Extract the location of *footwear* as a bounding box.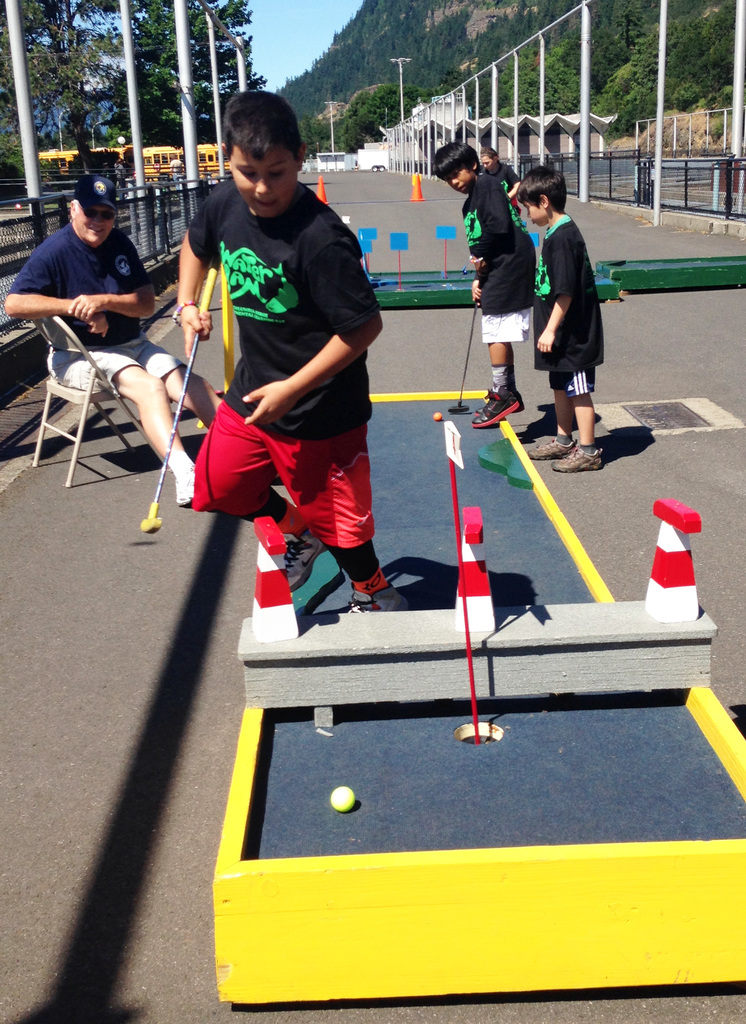
(x1=175, y1=452, x2=198, y2=505).
